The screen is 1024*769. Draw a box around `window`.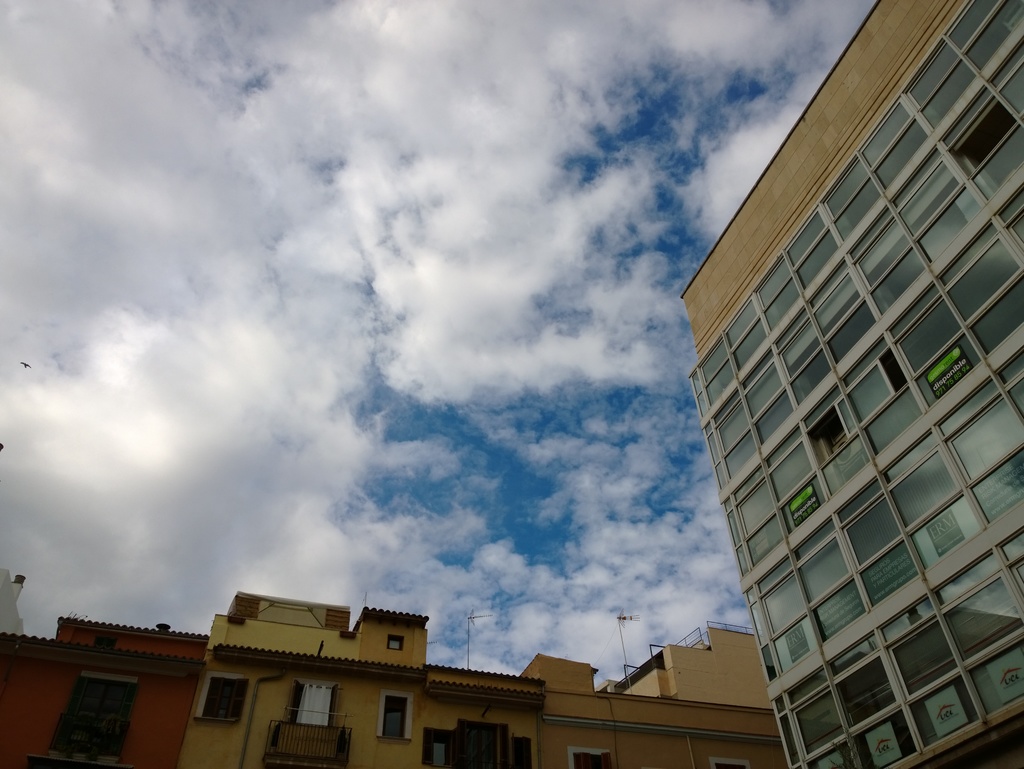
bbox(568, 746, 615, 768).
